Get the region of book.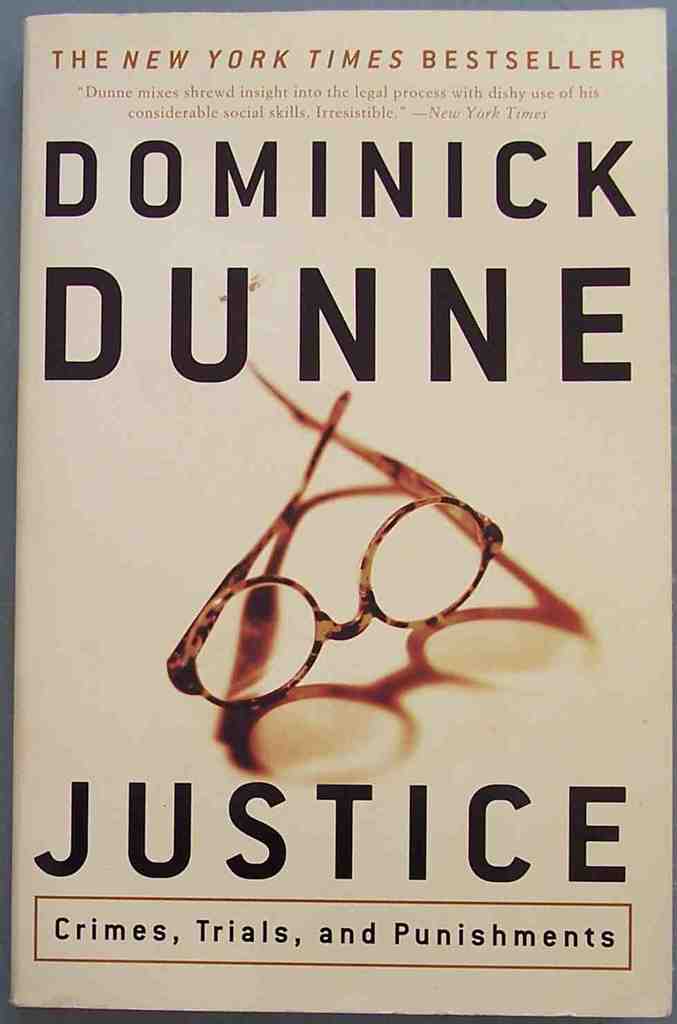
rect(0, 215, 676, 1008).
